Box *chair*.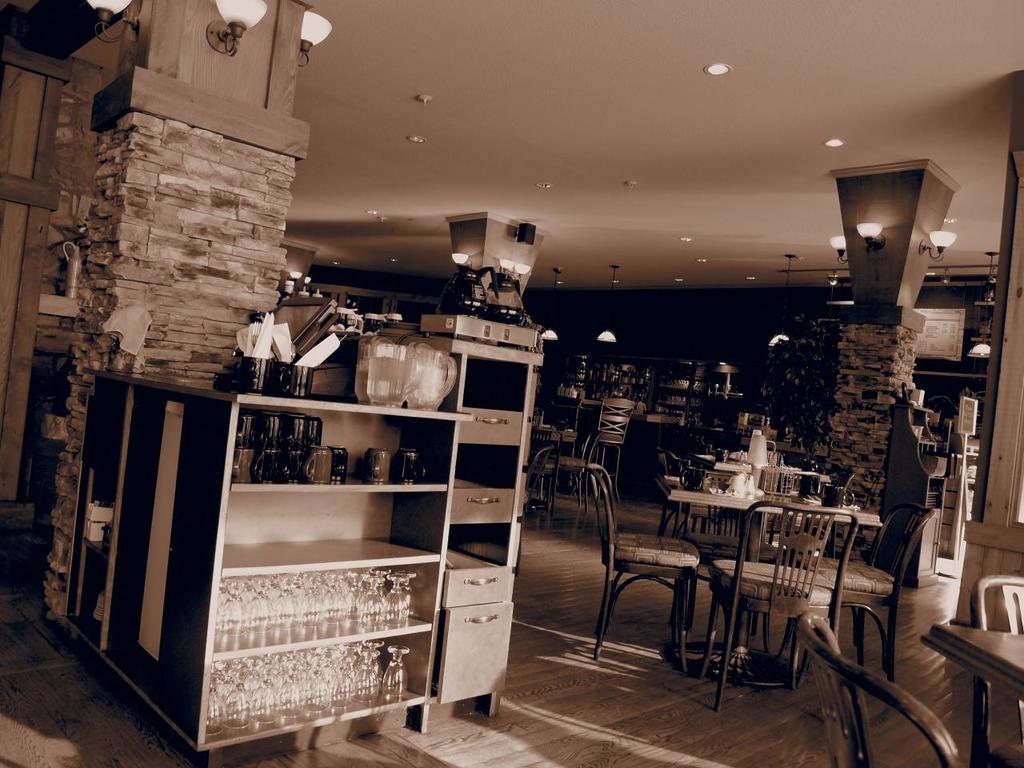
region(695, 502, 861, 713).
